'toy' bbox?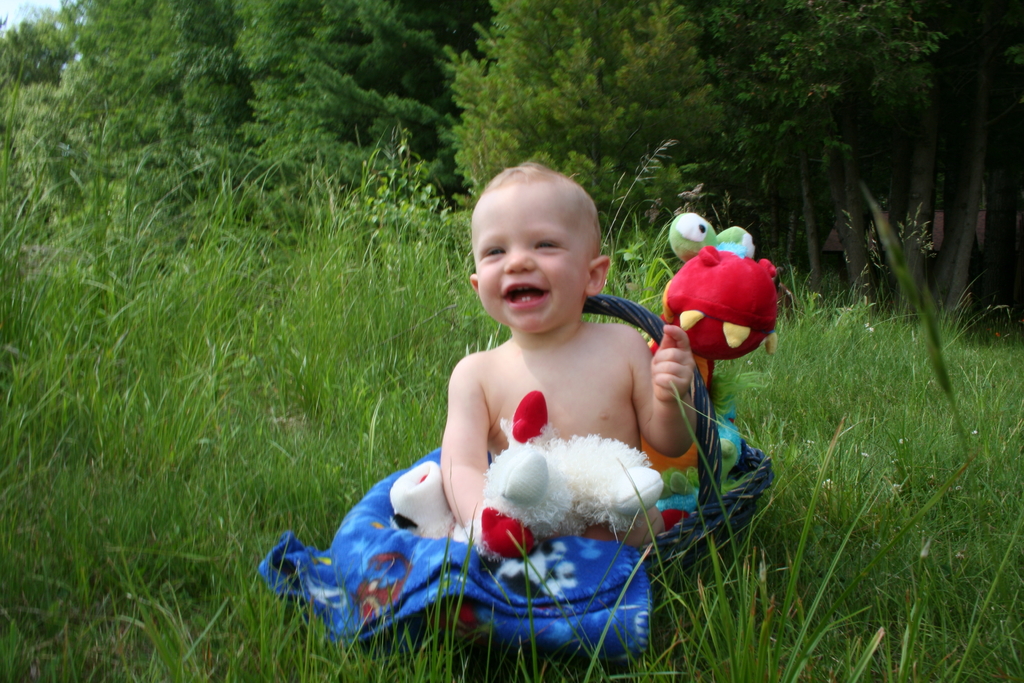
bbox=[654, 213, 775, 396]
